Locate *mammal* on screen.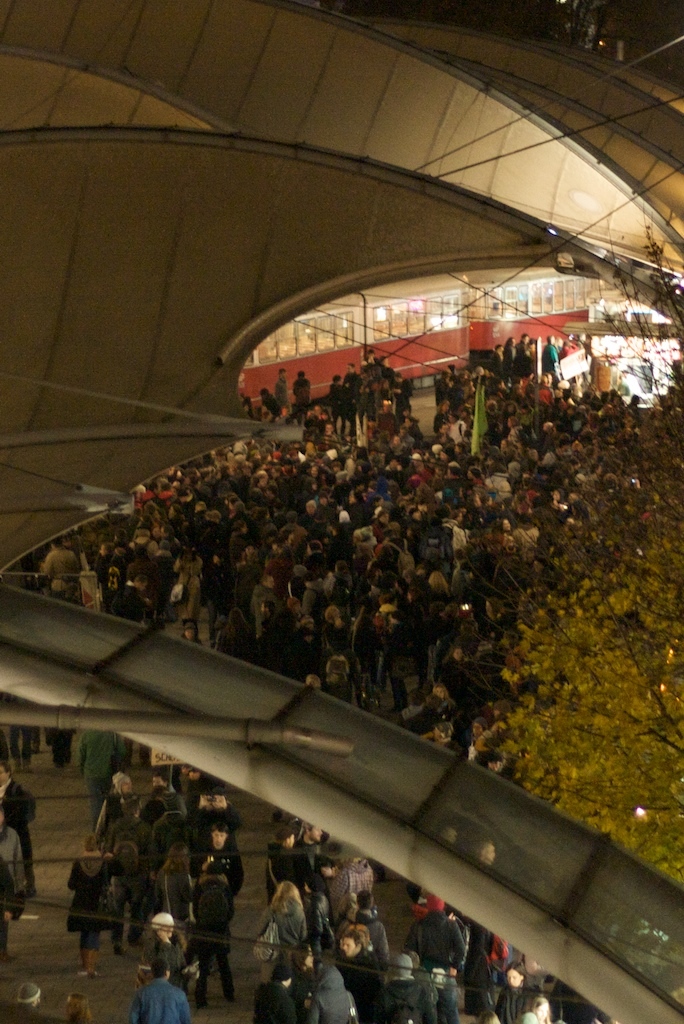
On screen at {"left": 129, "top": 959, "right": 192, "bottom": 1023}.
